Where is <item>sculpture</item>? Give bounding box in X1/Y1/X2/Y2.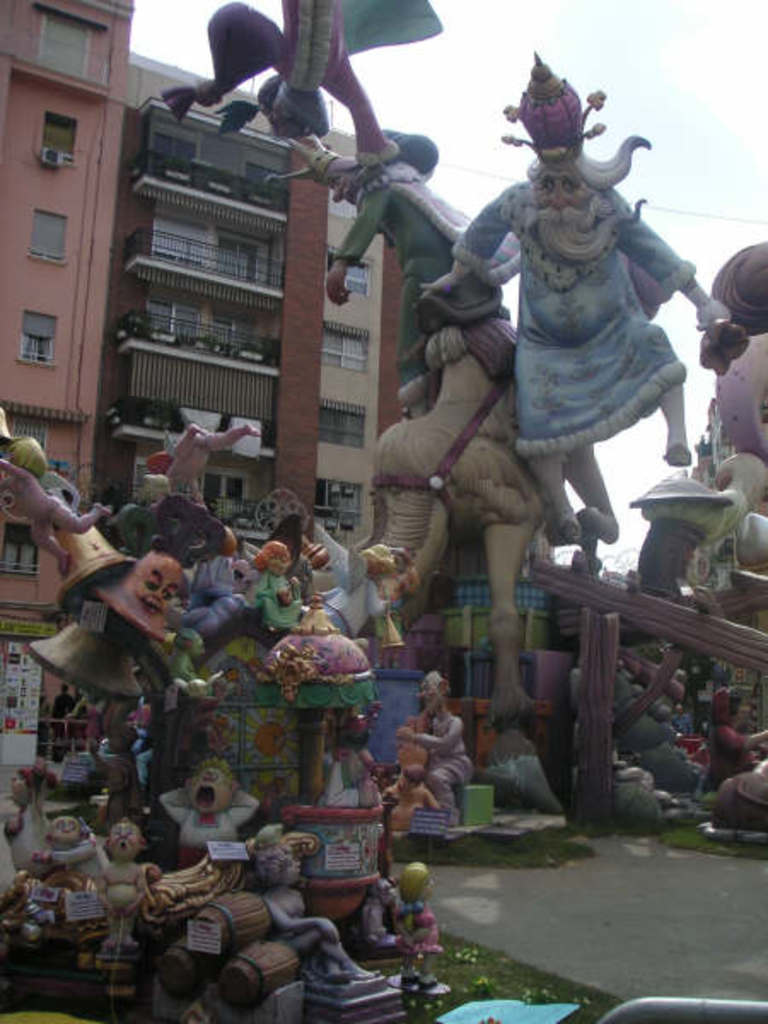
705/229/766/480.
